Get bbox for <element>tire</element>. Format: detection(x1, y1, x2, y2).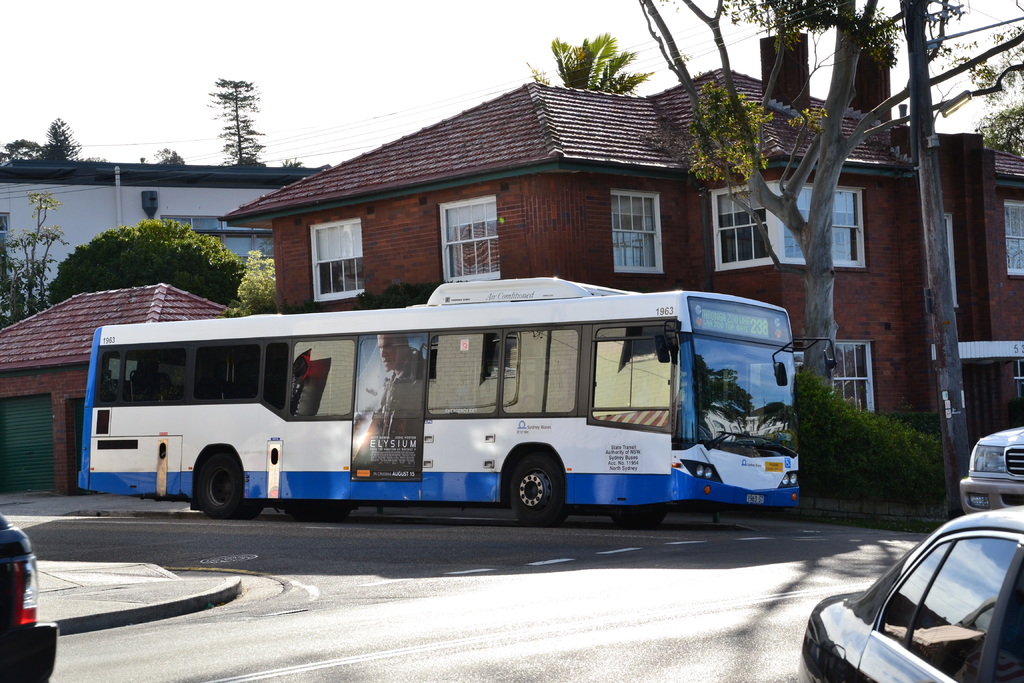
detection(195, 449, 266, 518).
